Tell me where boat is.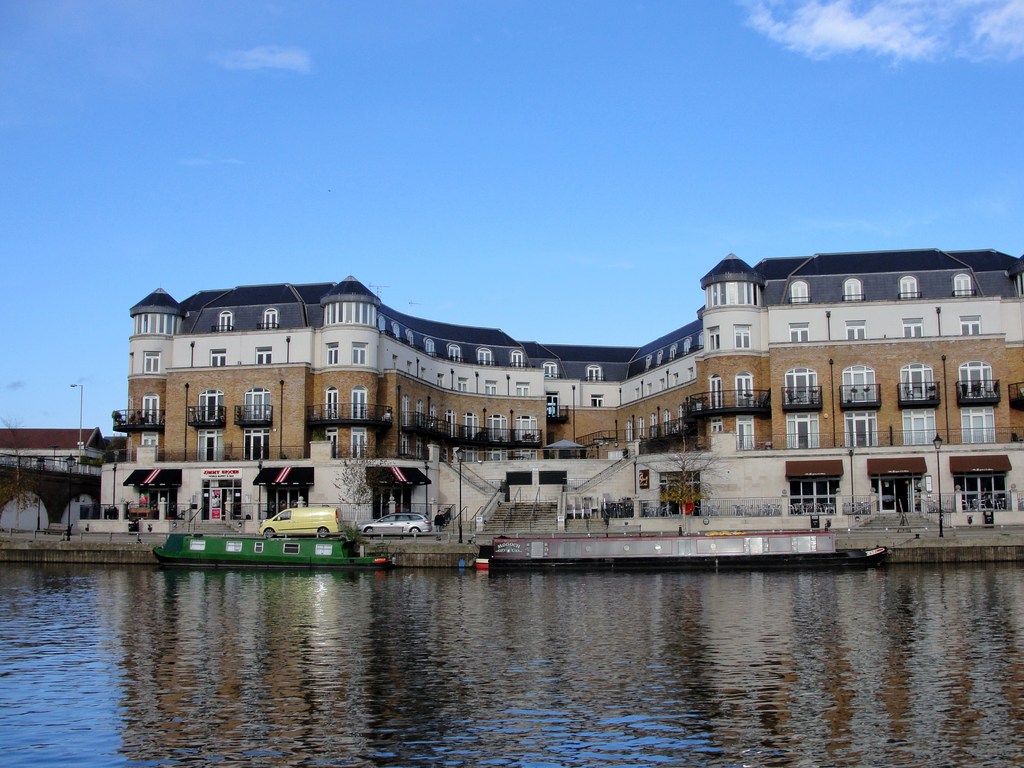
boat is at x1=152 y1=531 x2=384 y2=572.
